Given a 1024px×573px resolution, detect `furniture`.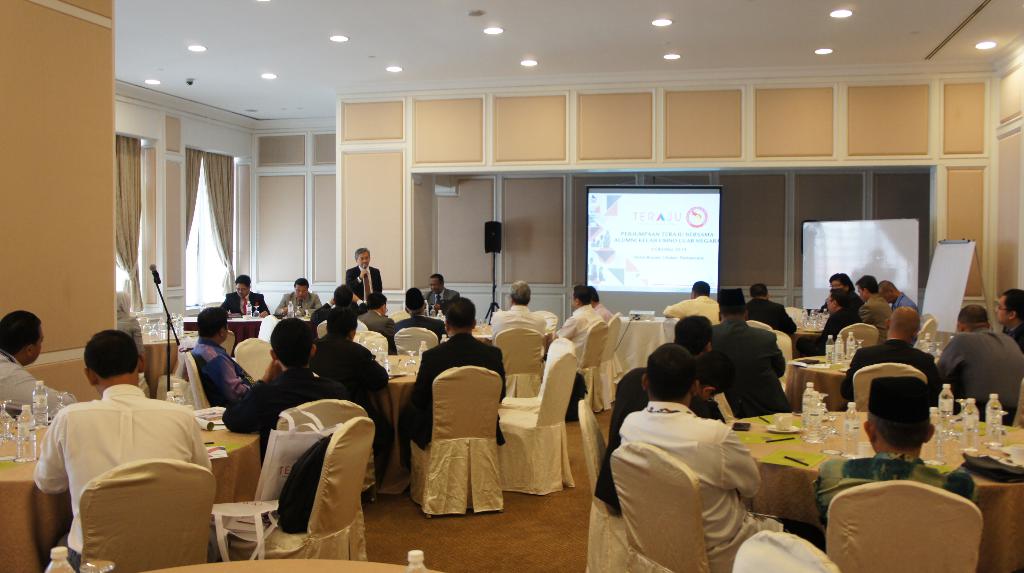
<region>723, 405, 1023, 524</region>.
